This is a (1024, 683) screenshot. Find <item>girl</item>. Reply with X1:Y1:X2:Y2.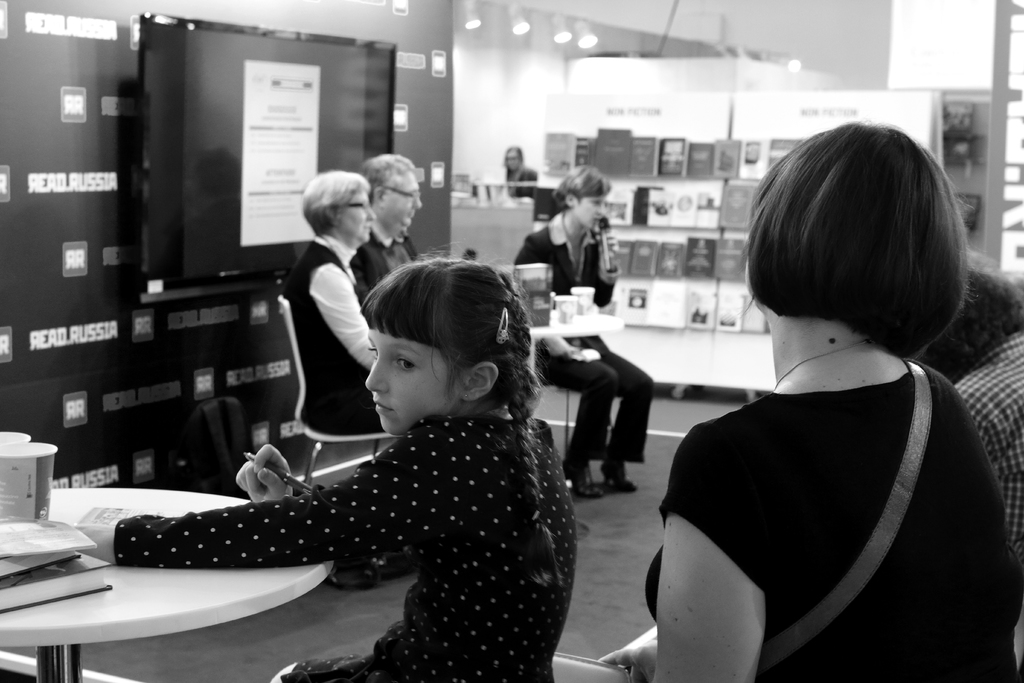
602:123:1020:682.
